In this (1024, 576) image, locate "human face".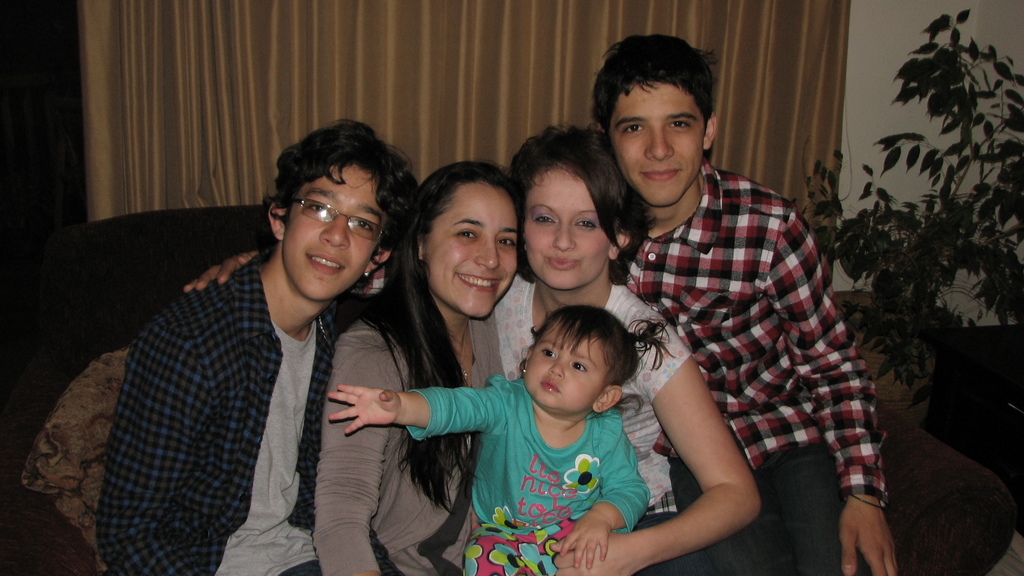
Bounding box: (x1=420, y1=179, x2=519, y2=326).
